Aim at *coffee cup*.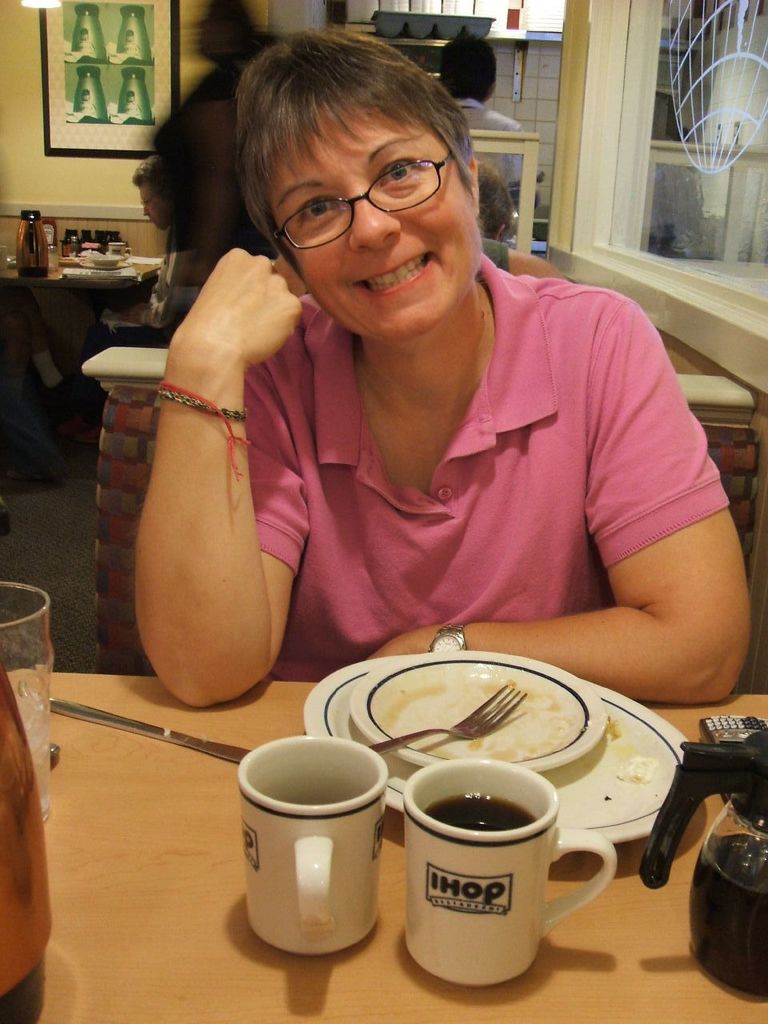
Aimed at (left=235, top=733, right=387, bottom=962).
